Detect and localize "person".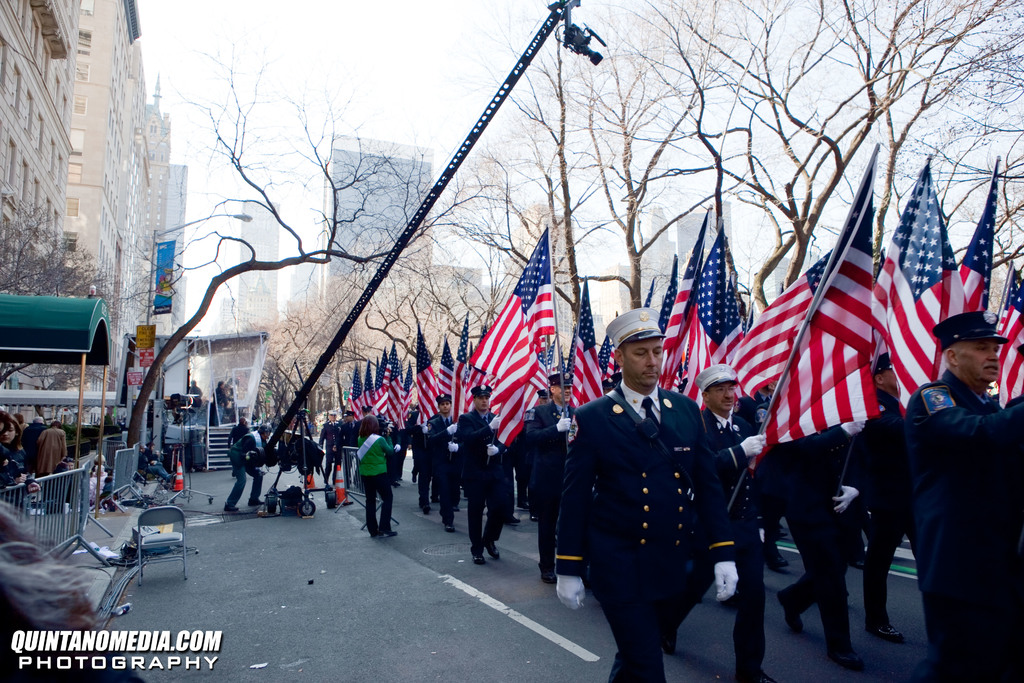
Localized at bbox=[421, 389, 451, 514].
